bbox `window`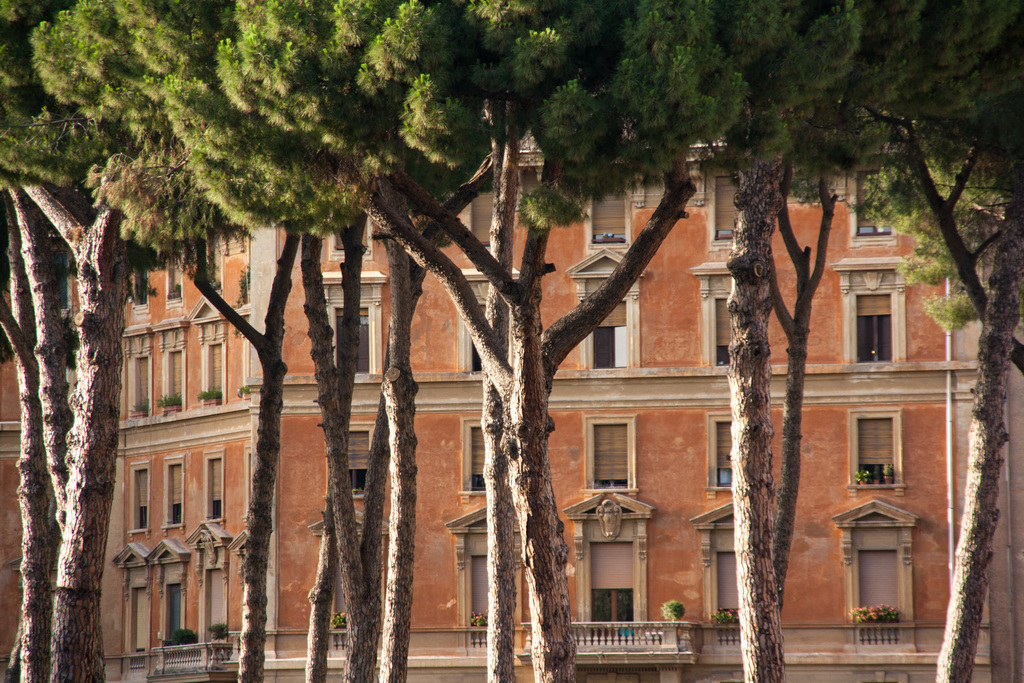
region(575, 280, 635, 374)
